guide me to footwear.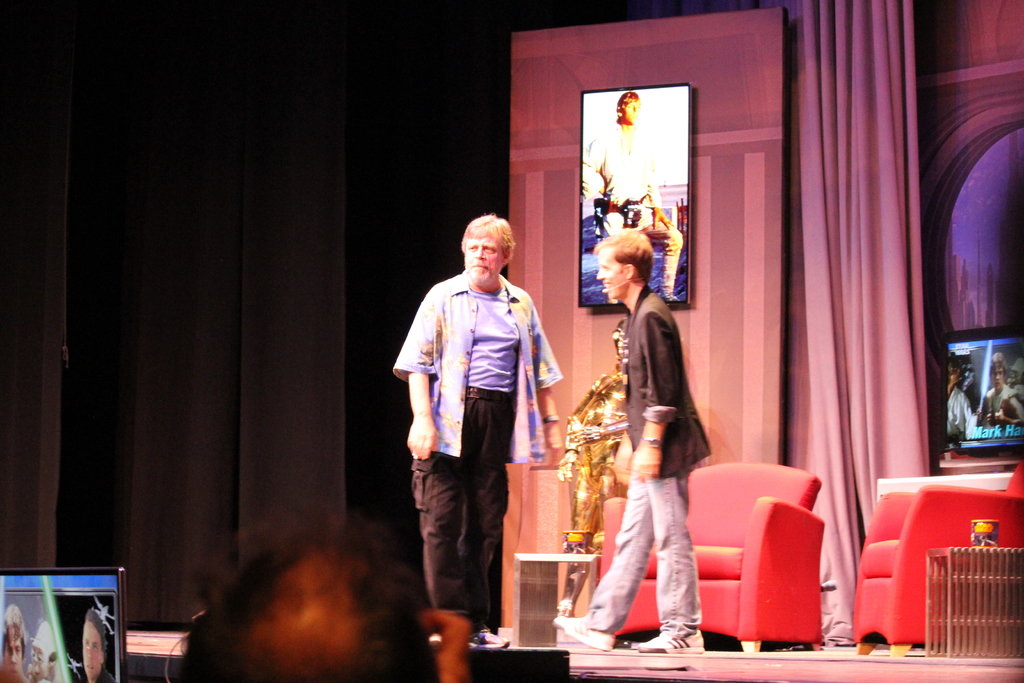
Guidance: 552 609 616 655.
